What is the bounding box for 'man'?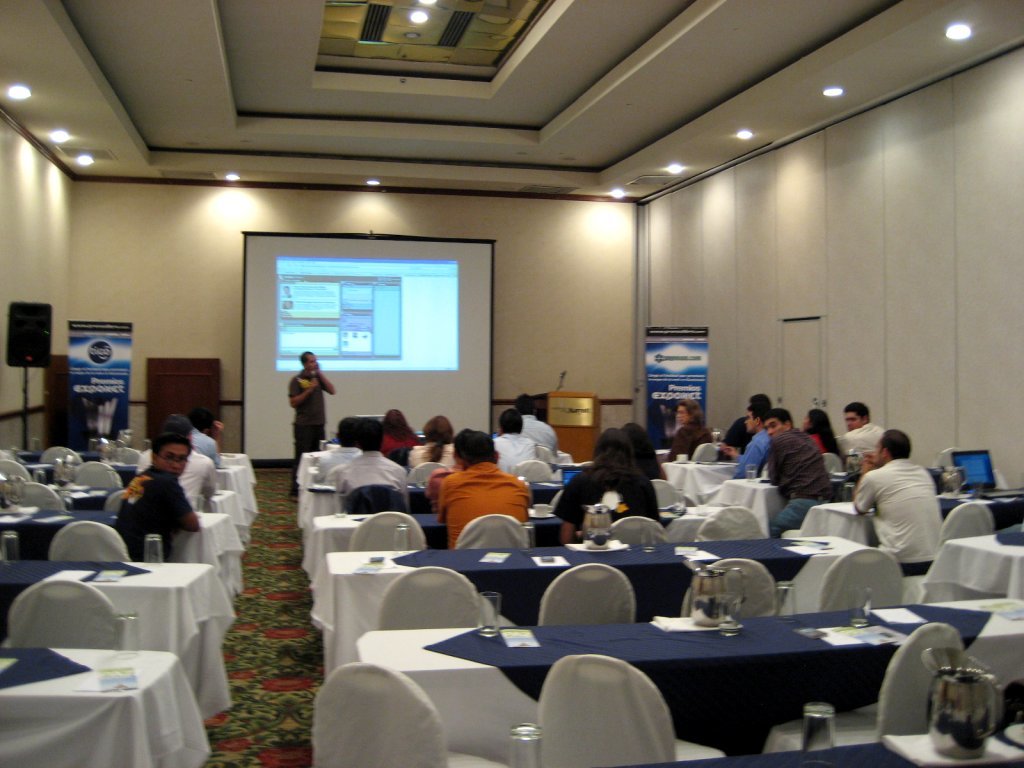
<bbox>186, 405, 222, 470</bbox>.
